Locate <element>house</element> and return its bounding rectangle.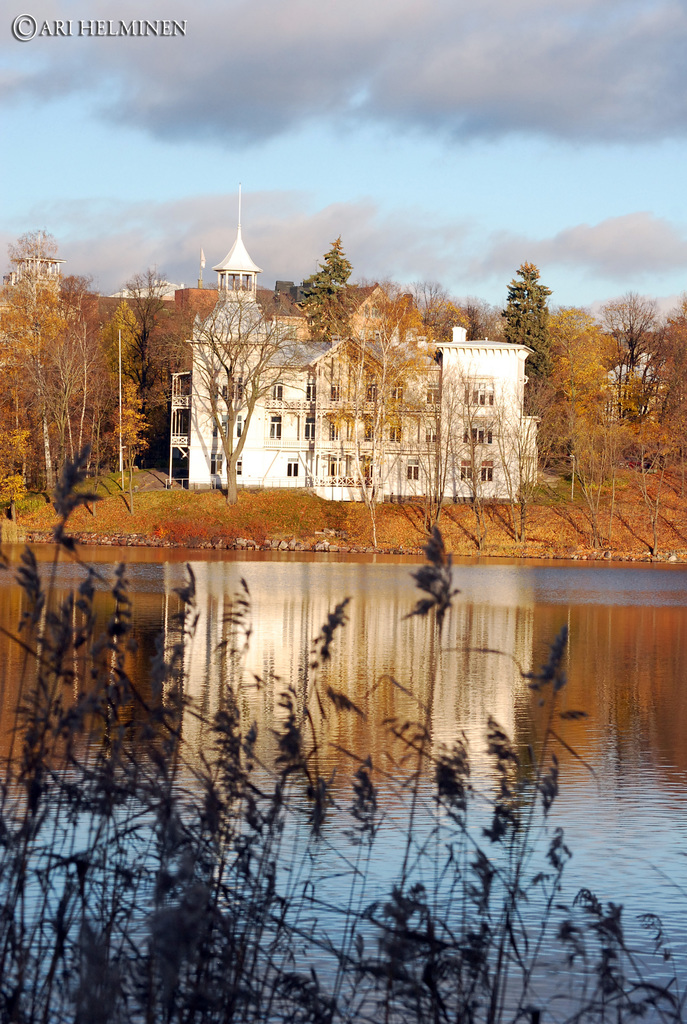
<region>598, 348, 670, 431</region>.
